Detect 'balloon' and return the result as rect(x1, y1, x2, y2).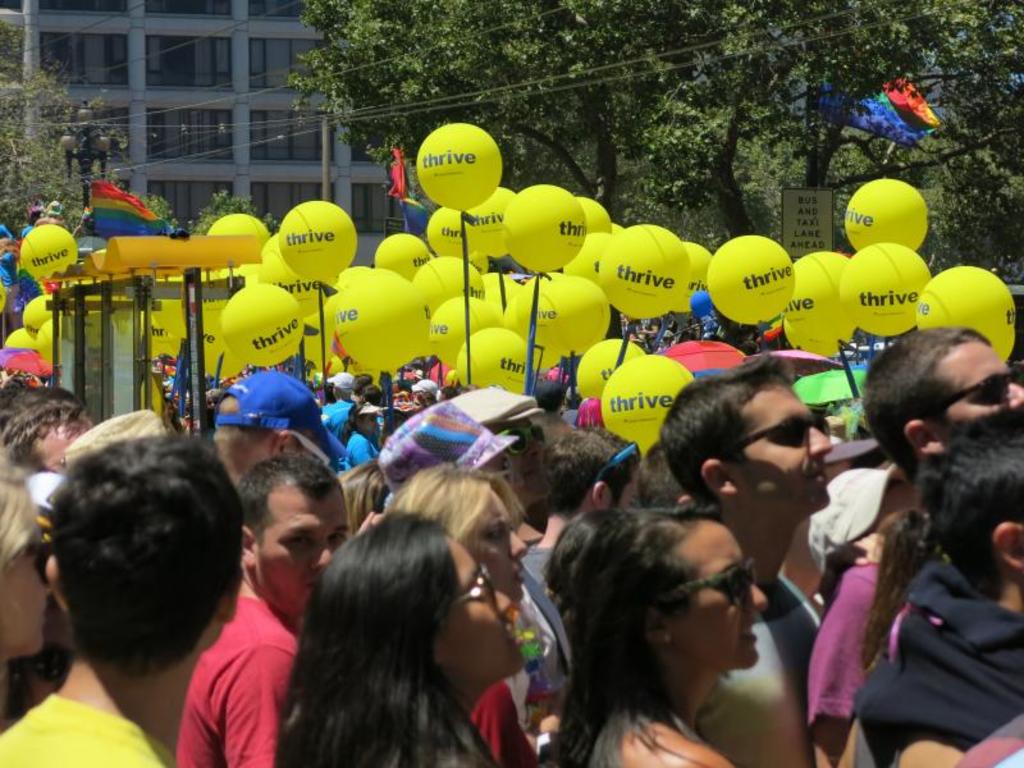
rect(294, 315, 330, 379).
